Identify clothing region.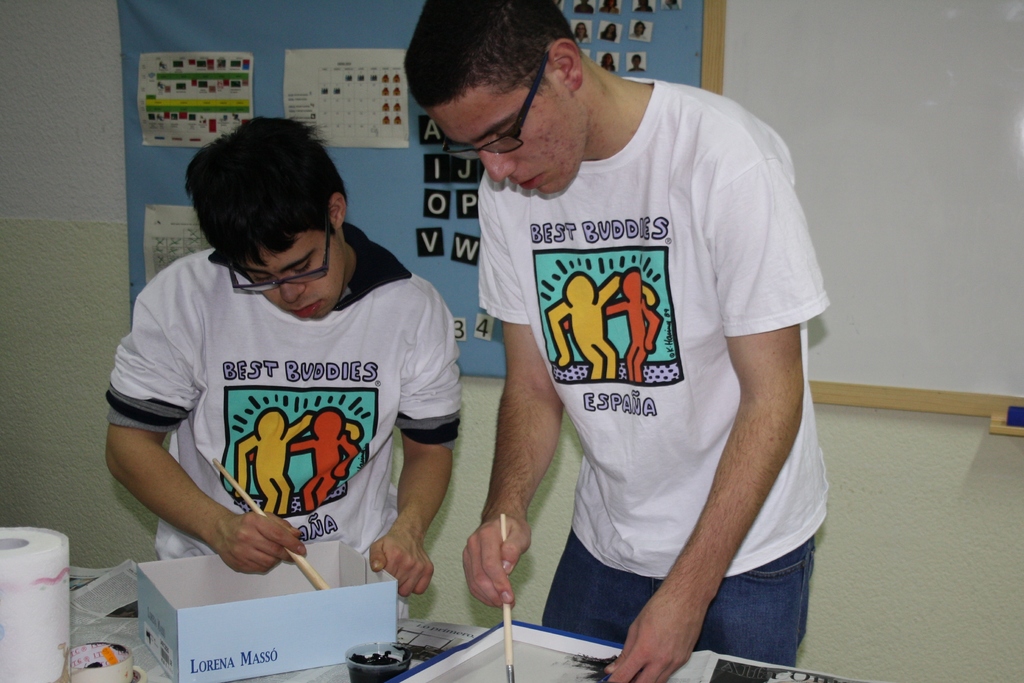
Region: 118, 227, 461, 591.
